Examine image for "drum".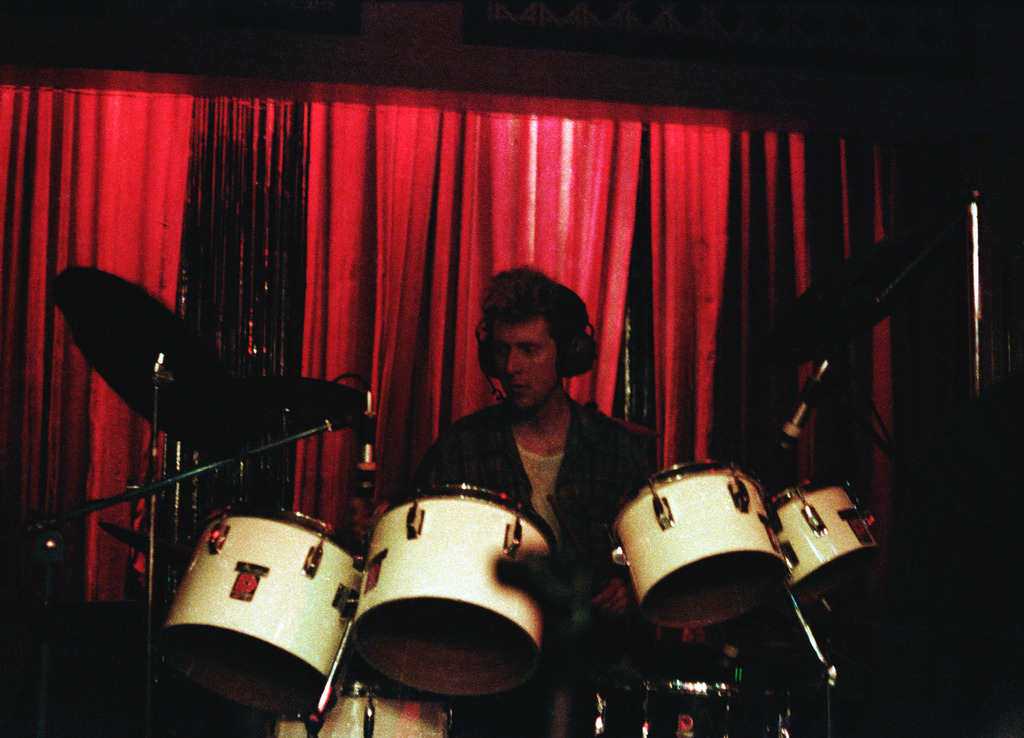
Examination result: box=[270, 678, 456, 737].
